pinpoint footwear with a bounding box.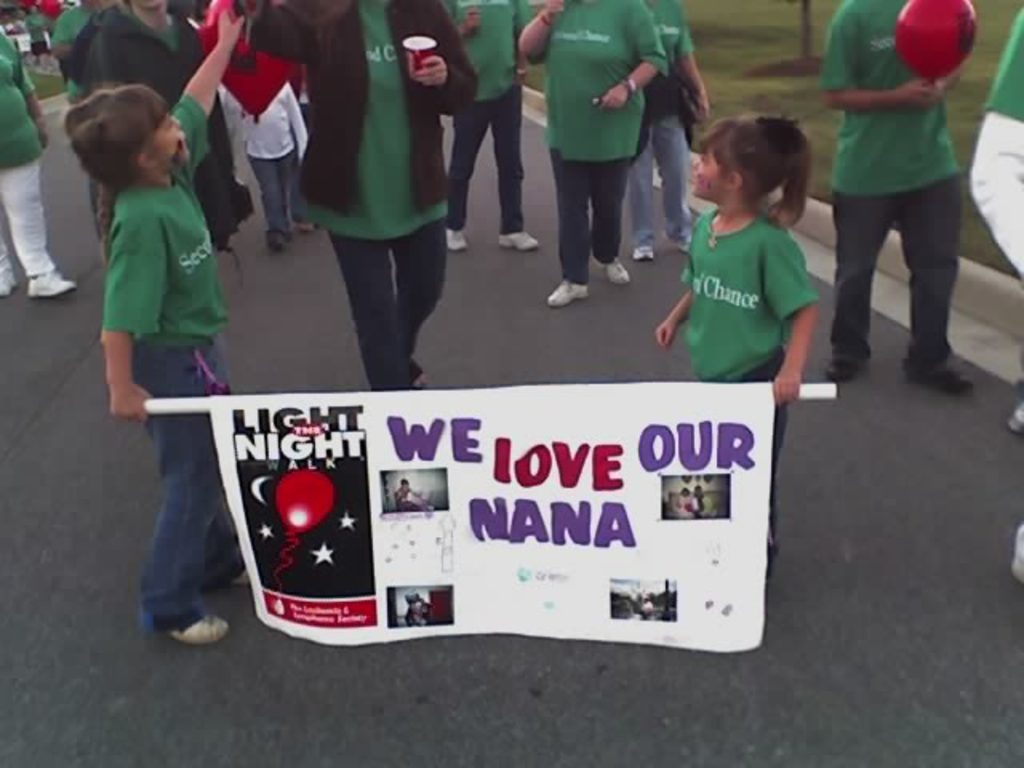
bbox=[910, 363, 979, 397].
